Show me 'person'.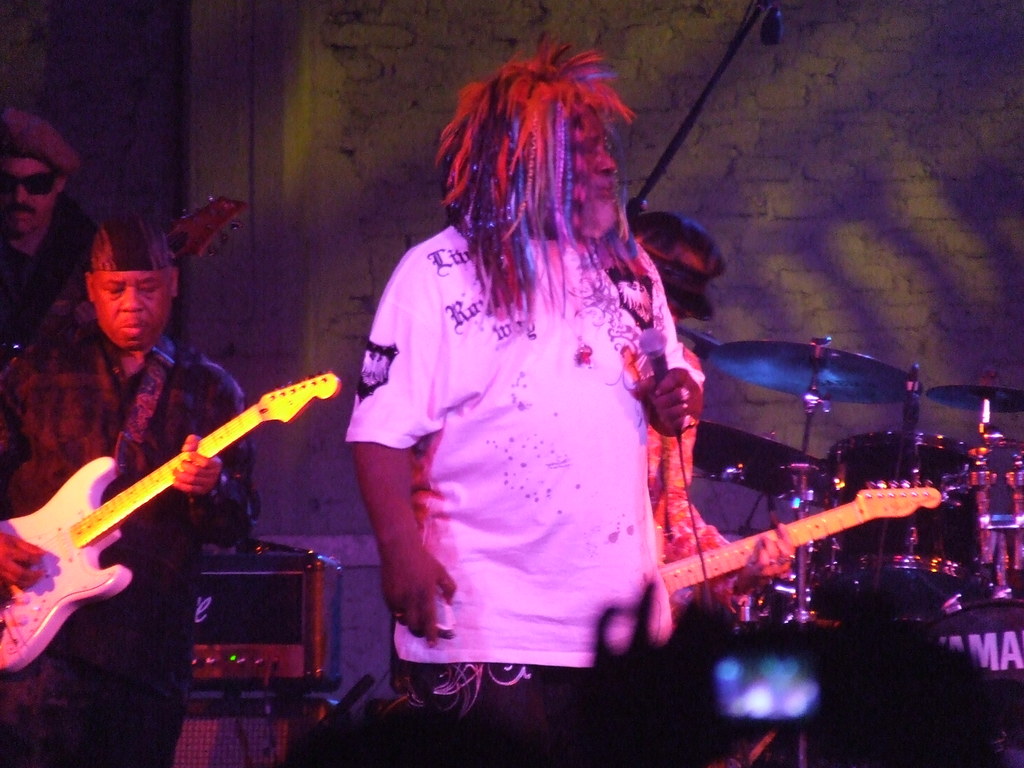
'person' is here: rect(0, 108, 95, 362).
